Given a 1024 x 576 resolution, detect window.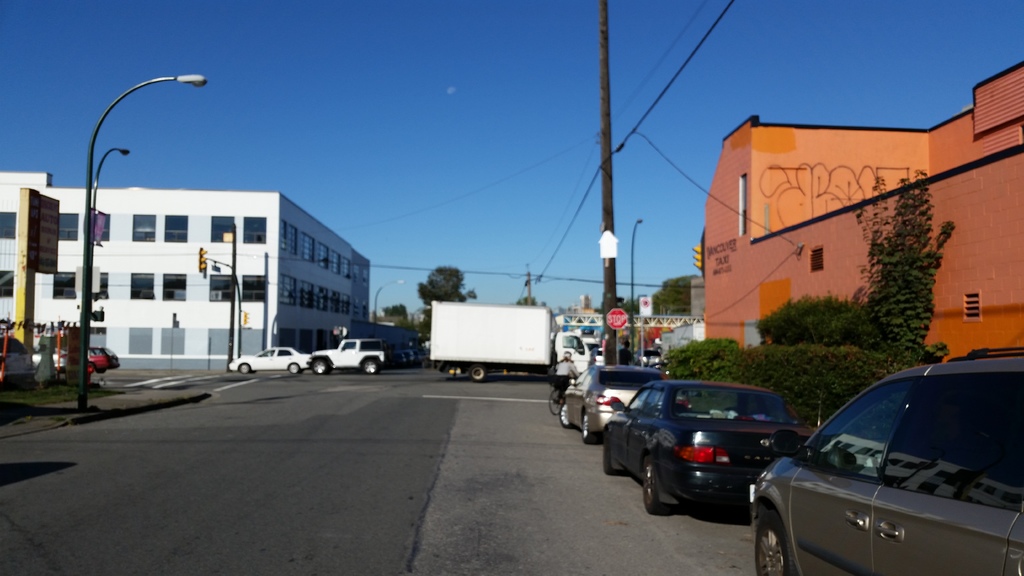
detection(736, 173, 748, 236).
